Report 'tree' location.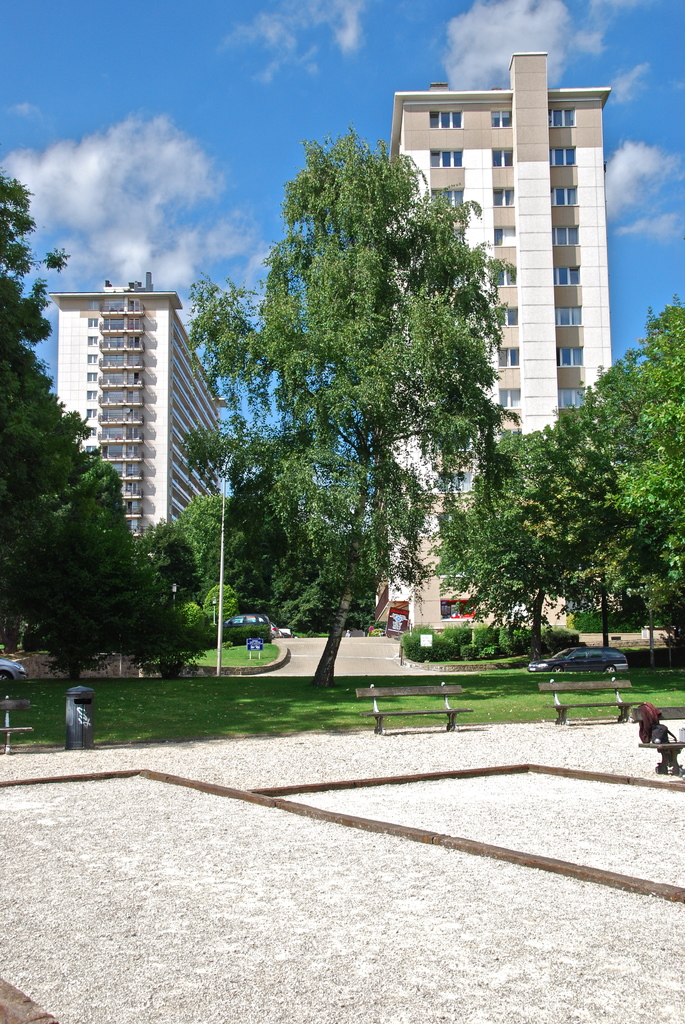
Report: l=433, t=294, r=684, b=652.
